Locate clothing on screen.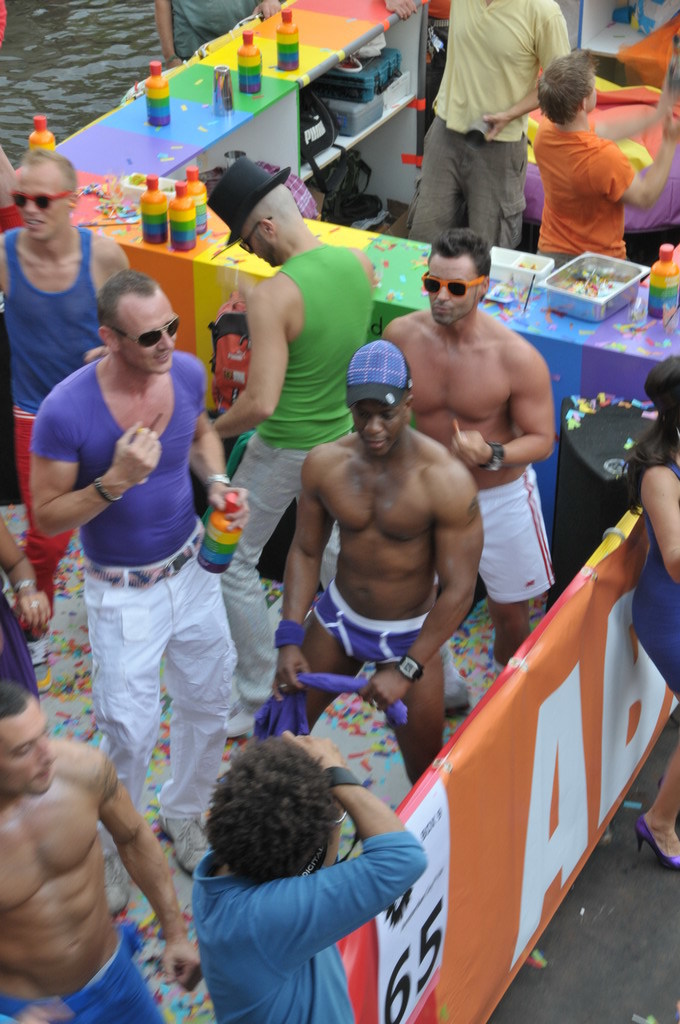
On screen at [169, 0, 270, 63].
